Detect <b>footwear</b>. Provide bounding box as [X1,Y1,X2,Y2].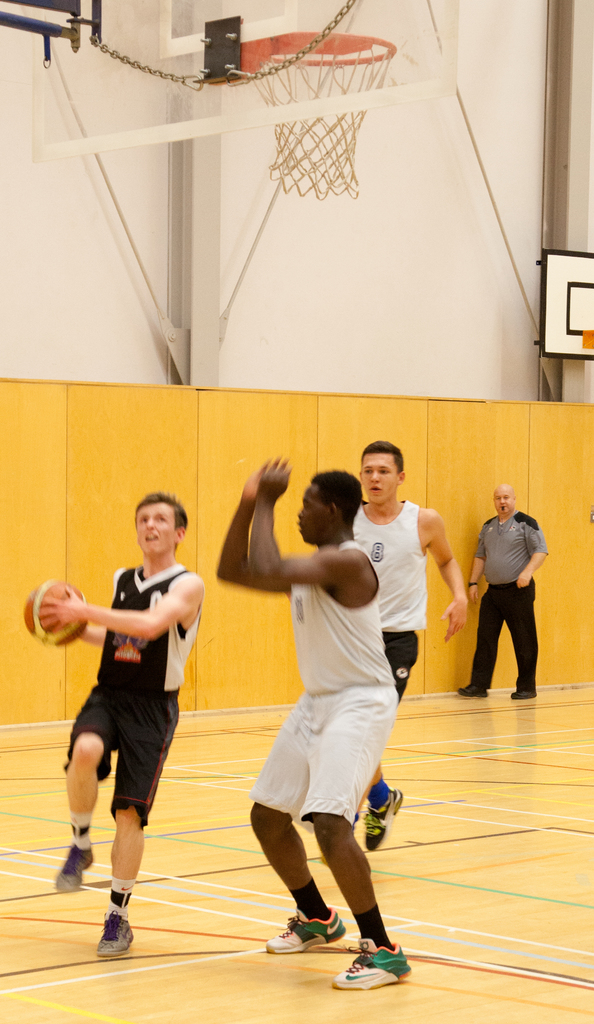
[56,845,90,886].
